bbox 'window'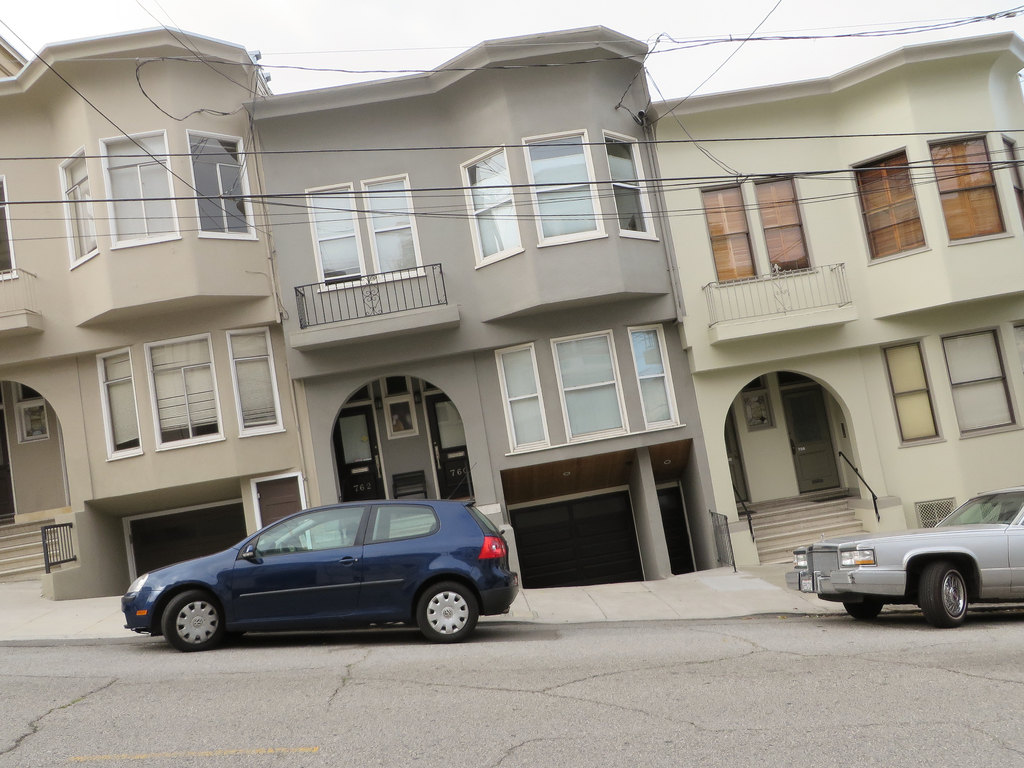
bbox=[99, 347, 138, 464]
